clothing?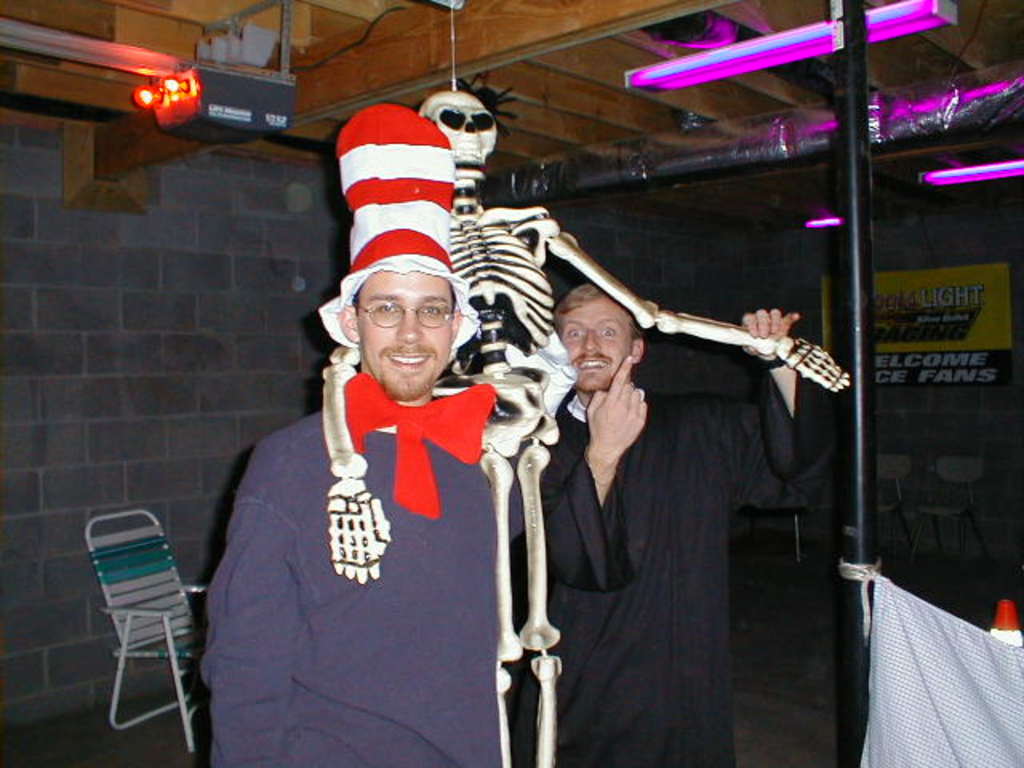
x1=510 y1=370 x2=837 y2=766
